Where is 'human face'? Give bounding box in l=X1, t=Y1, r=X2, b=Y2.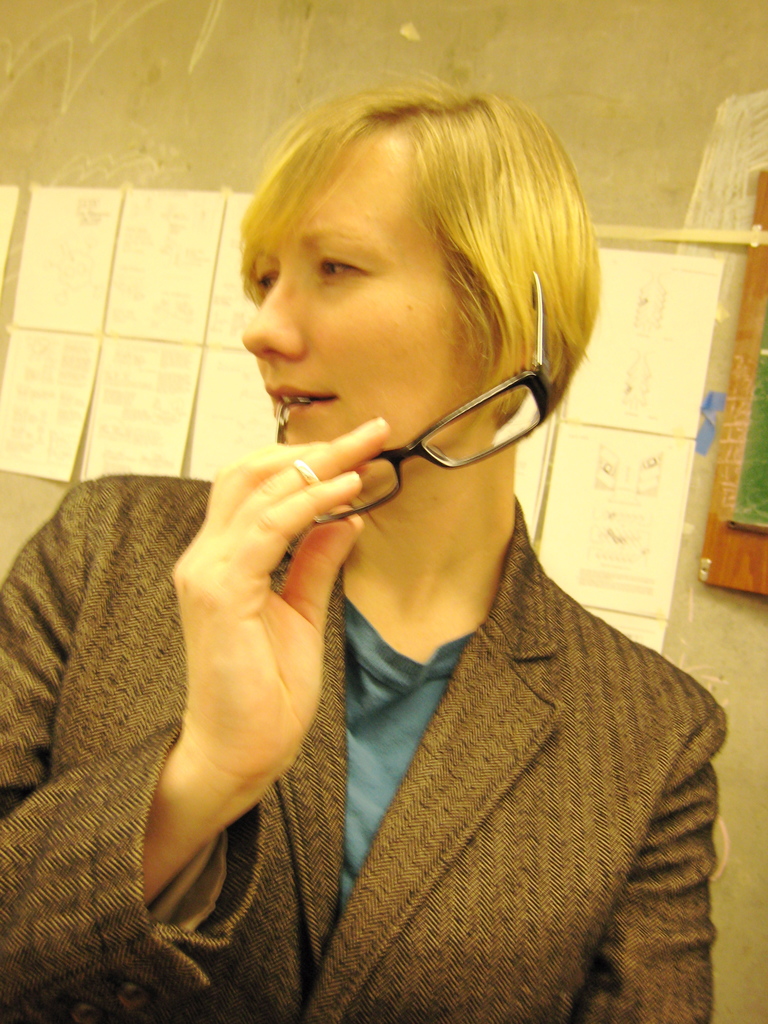
l=239, t=140, r=476, b=447.
